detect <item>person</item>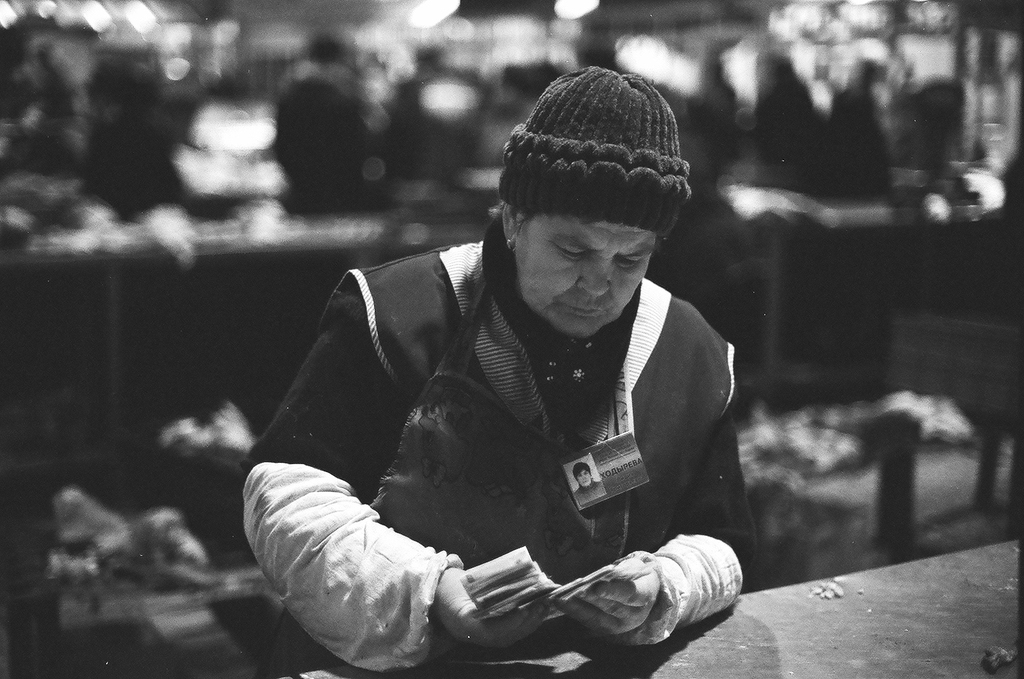
detection(261, 62, 816, 678)
